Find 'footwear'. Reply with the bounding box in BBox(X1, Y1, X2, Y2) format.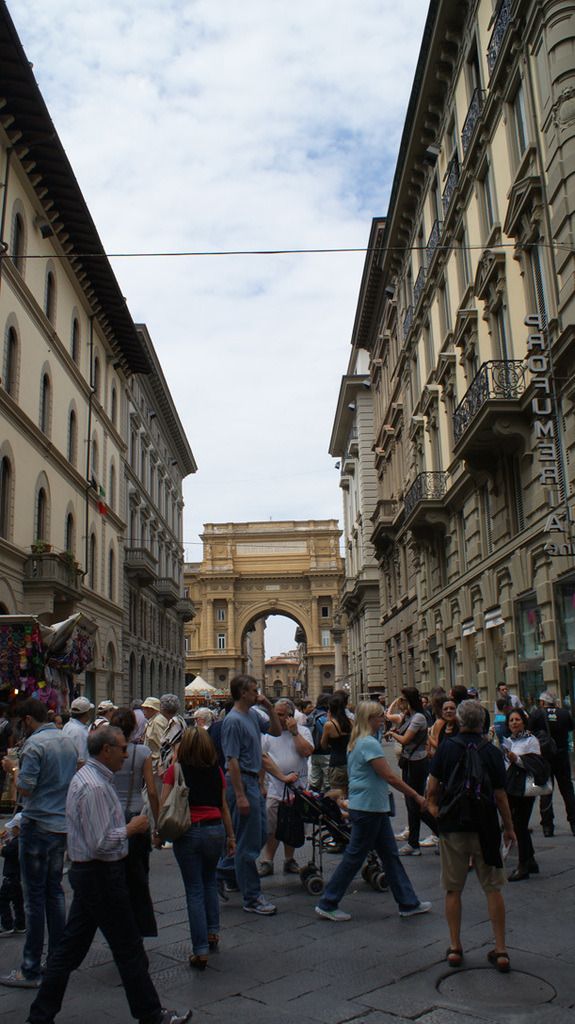
BBox(260, 858, 271, 873).
